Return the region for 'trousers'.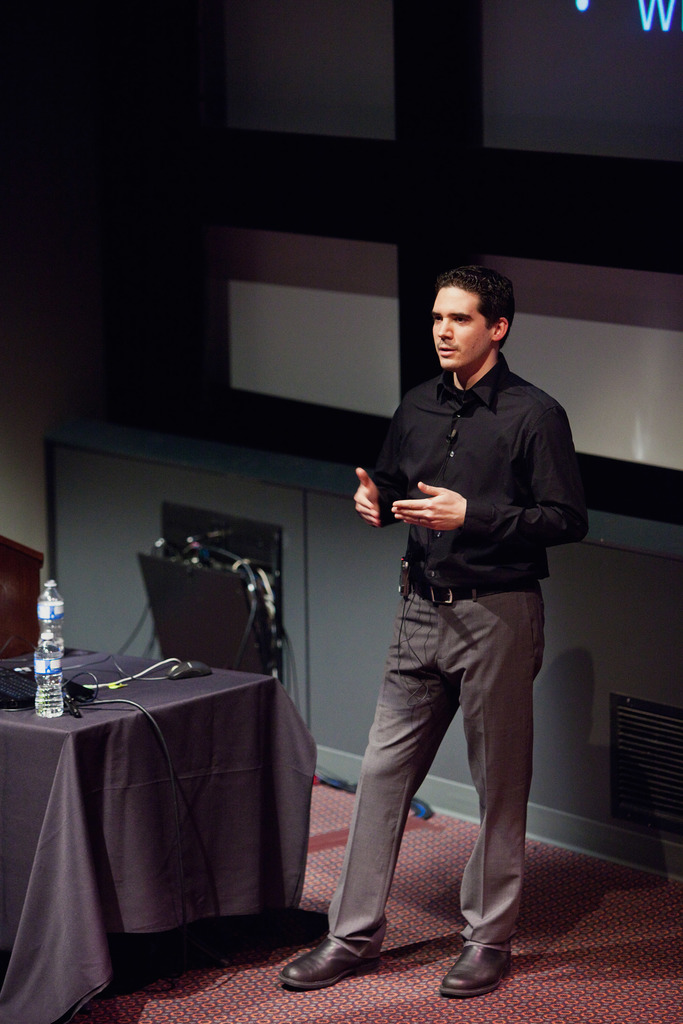
crop(319, 582, 549, 946).
